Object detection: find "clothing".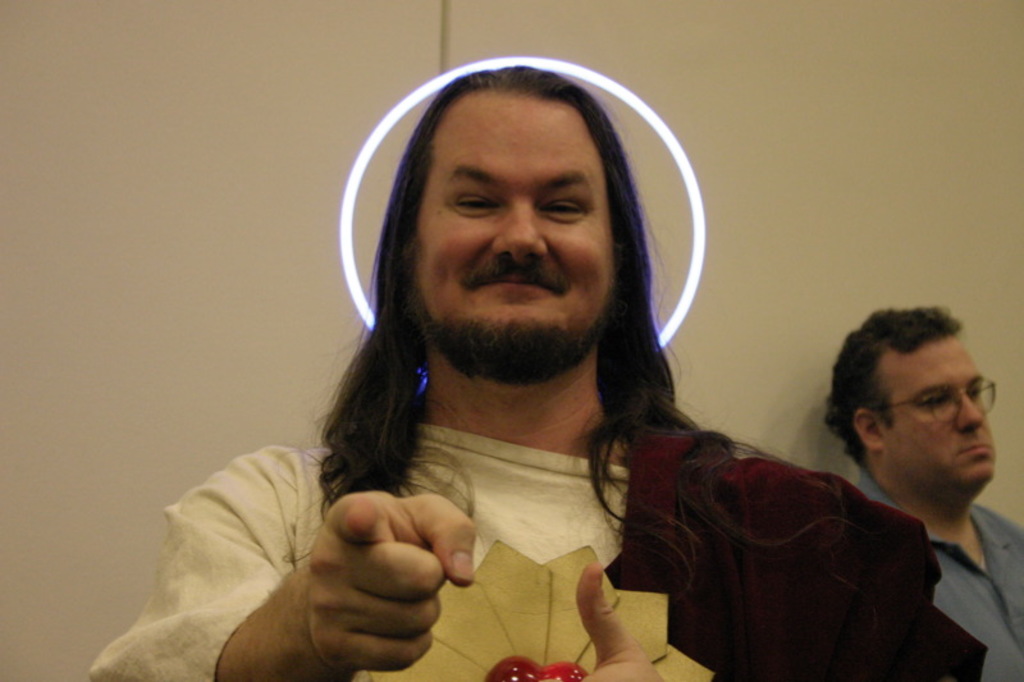
box(855, 466, 1023, 681).
